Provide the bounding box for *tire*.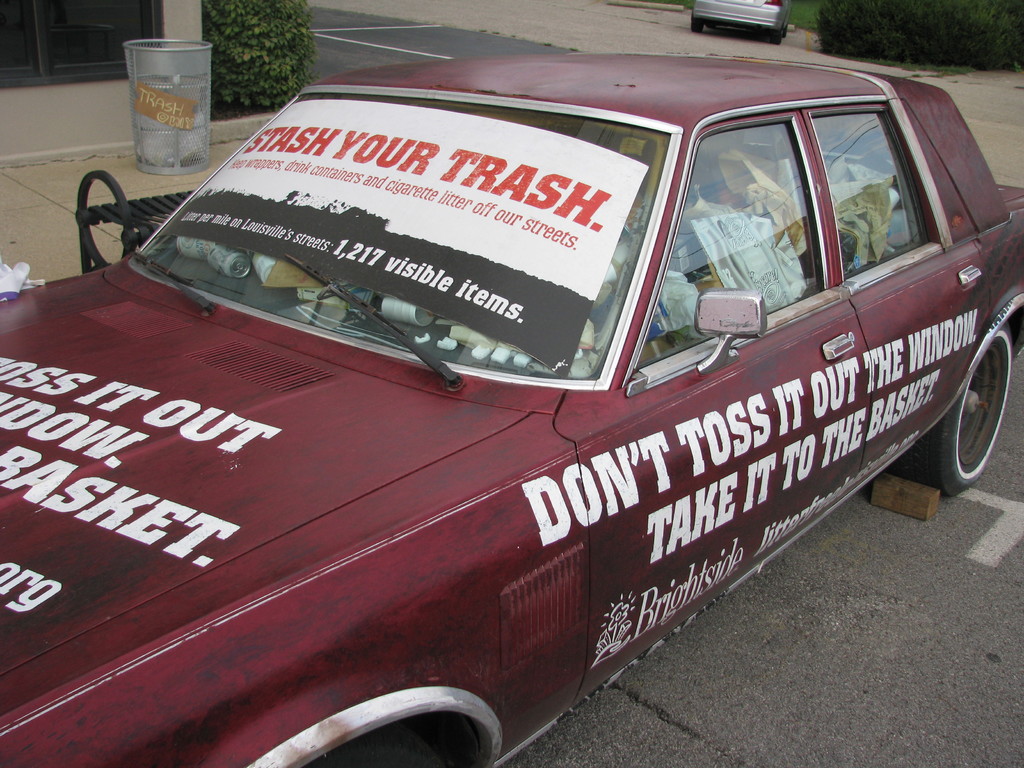
<bbox>308, 708, 486, 767</bbox>.
